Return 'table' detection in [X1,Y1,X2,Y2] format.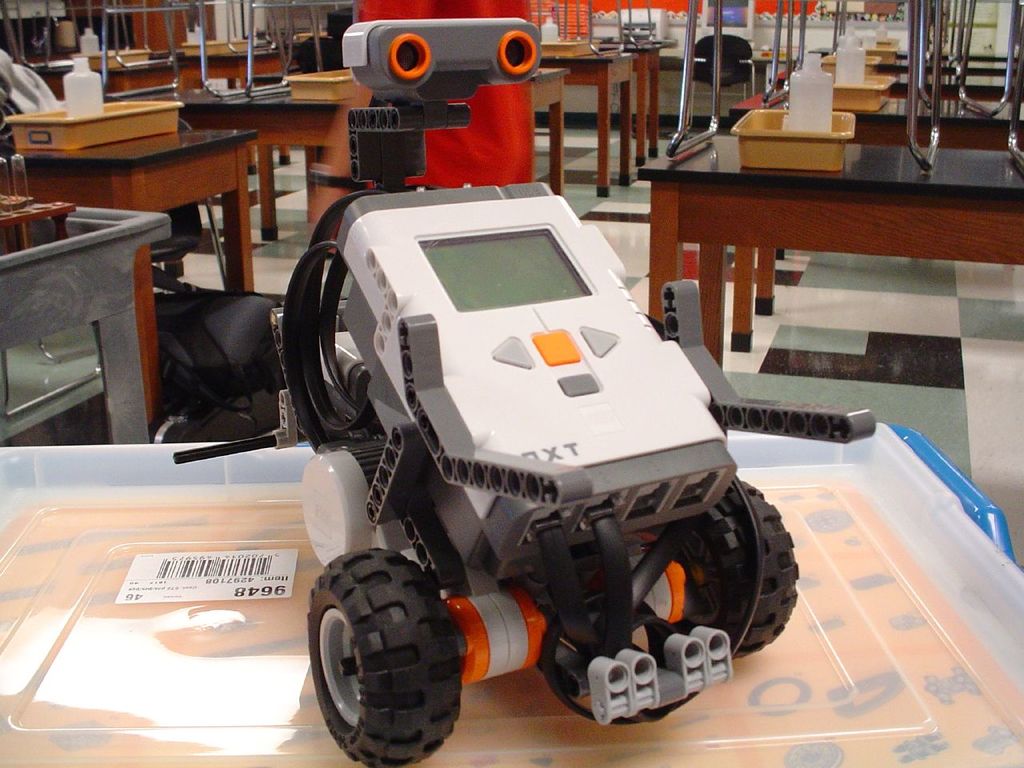
[727,69,1023,131].
